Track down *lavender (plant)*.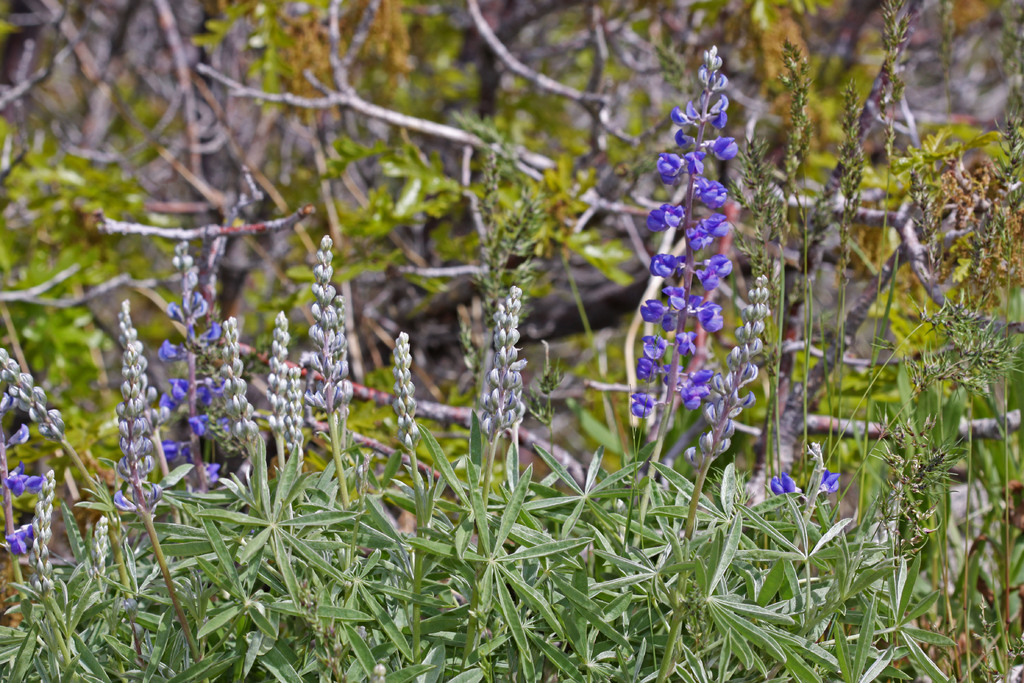
Tracked to 0, 338, 125, 560.
